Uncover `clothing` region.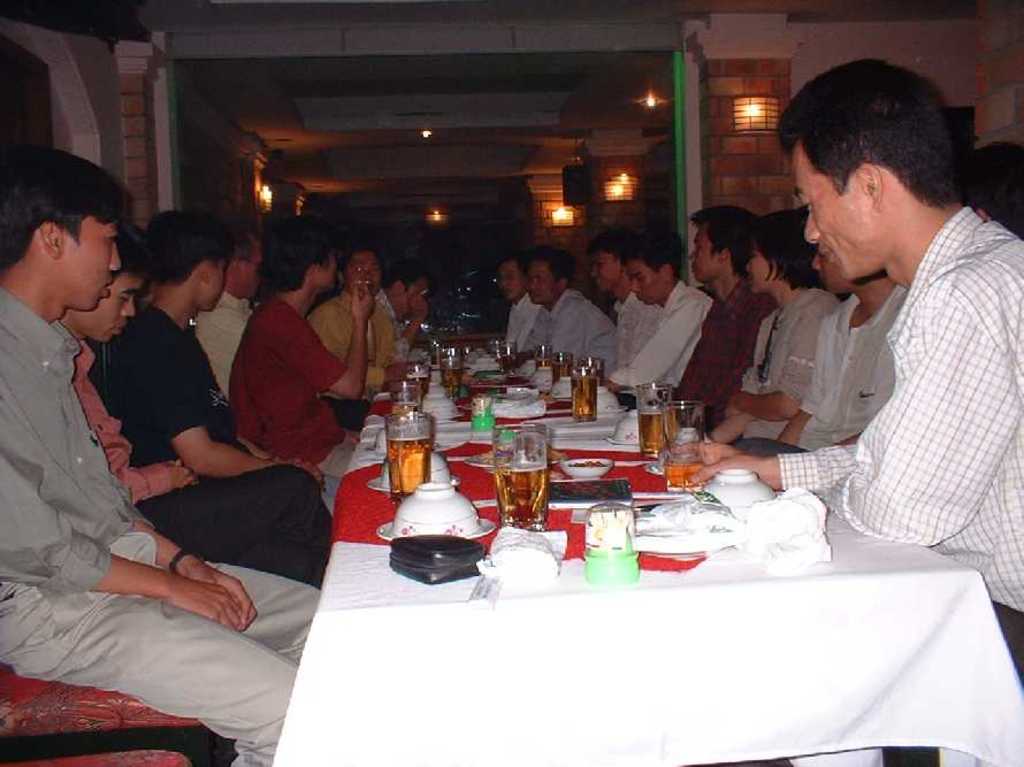
Uncovered: 614,276,713,396.
